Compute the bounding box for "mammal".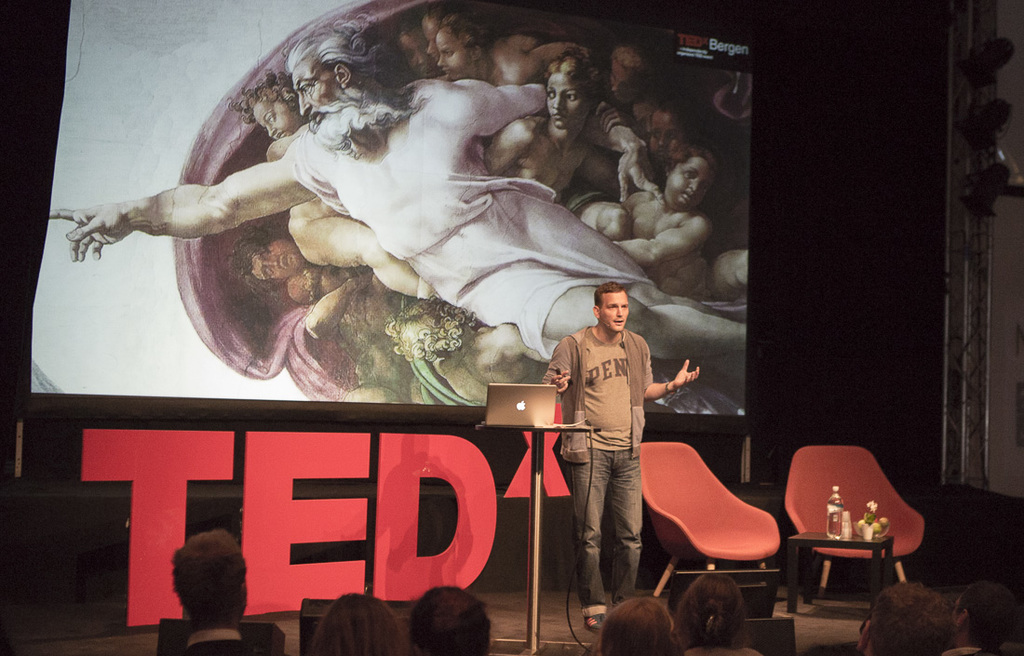
bbox=(668, 564, 765, 655).
